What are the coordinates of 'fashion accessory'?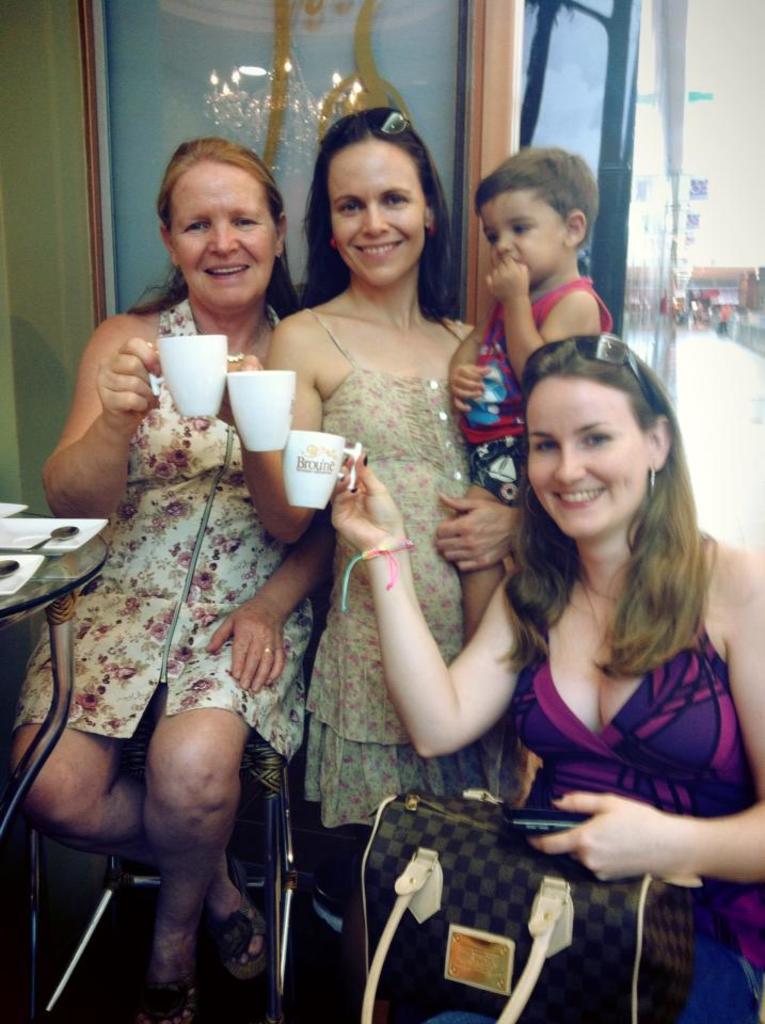
box=[268, 645, 276, 658].
